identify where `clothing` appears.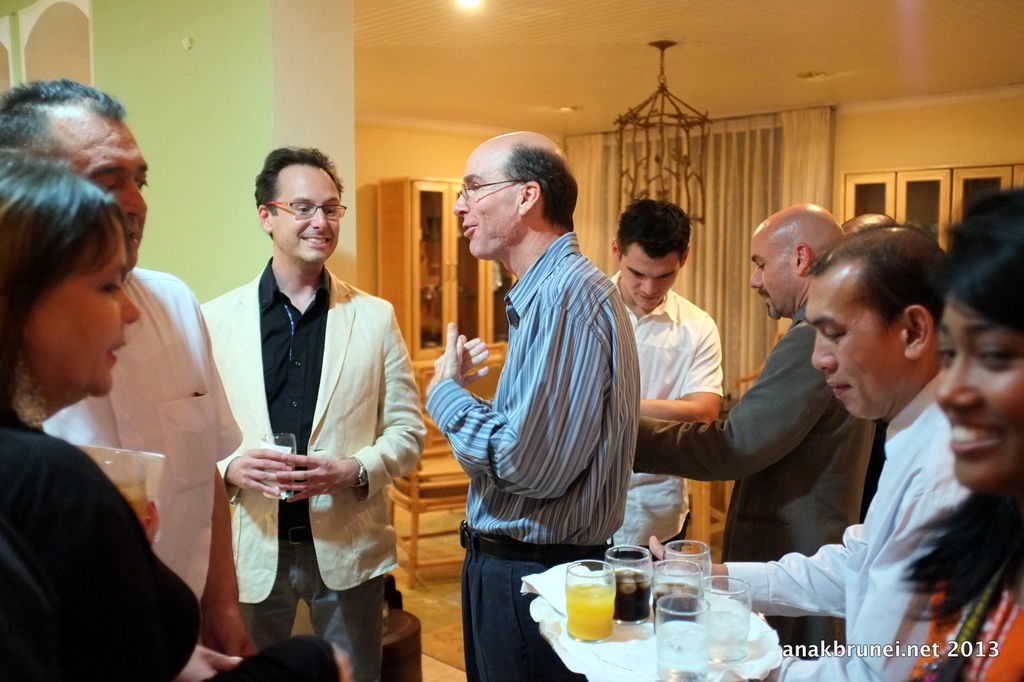
Appears at {"x1": 722, "y1": 367, "x2": 975, "y2": 681}.
